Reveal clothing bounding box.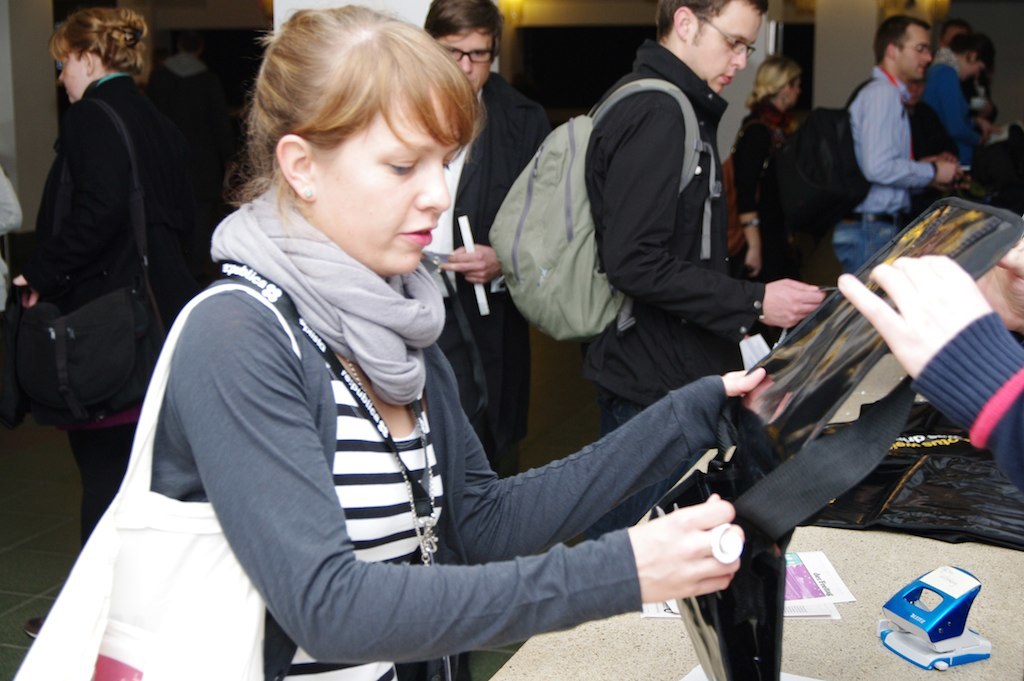
Revealed: left=588, top=37, right=765, bottom=438.
